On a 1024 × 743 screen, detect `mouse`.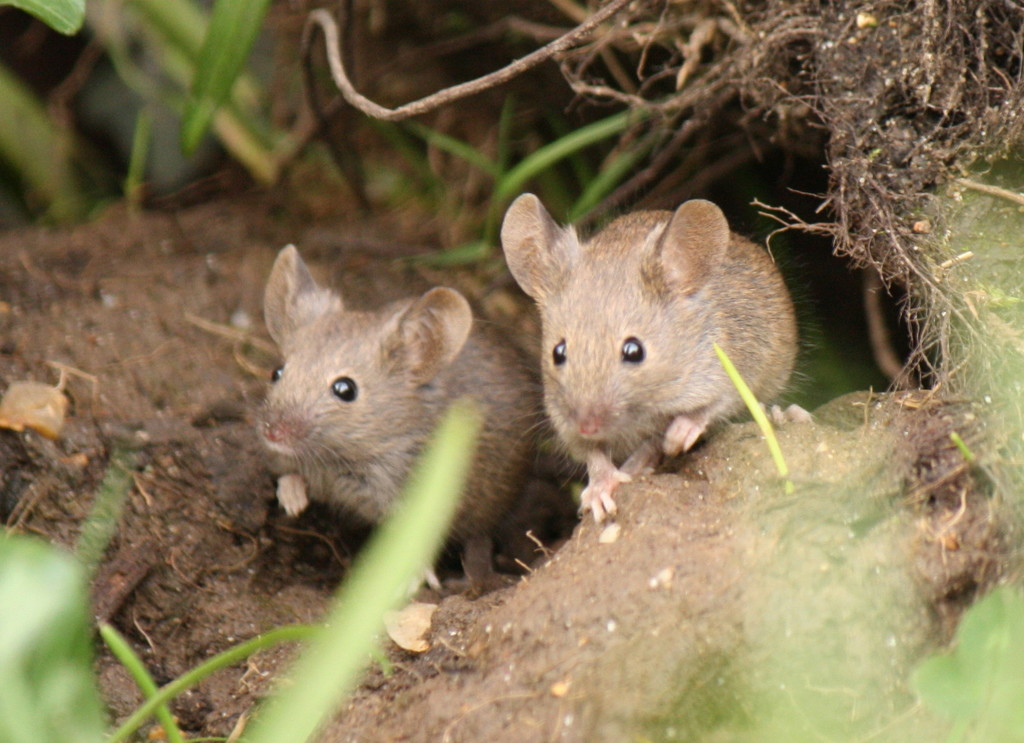
255/241/544/597.
